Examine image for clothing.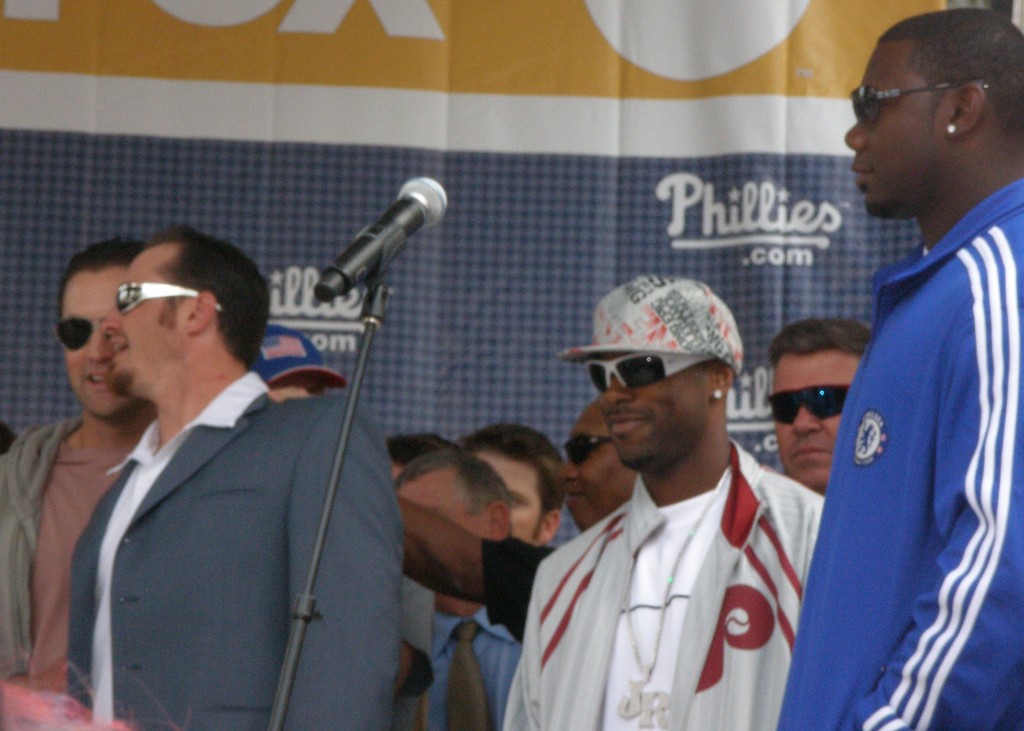
Examination result: {"left": 506, "top": 437, "right": 827, "bottom": 730}.
